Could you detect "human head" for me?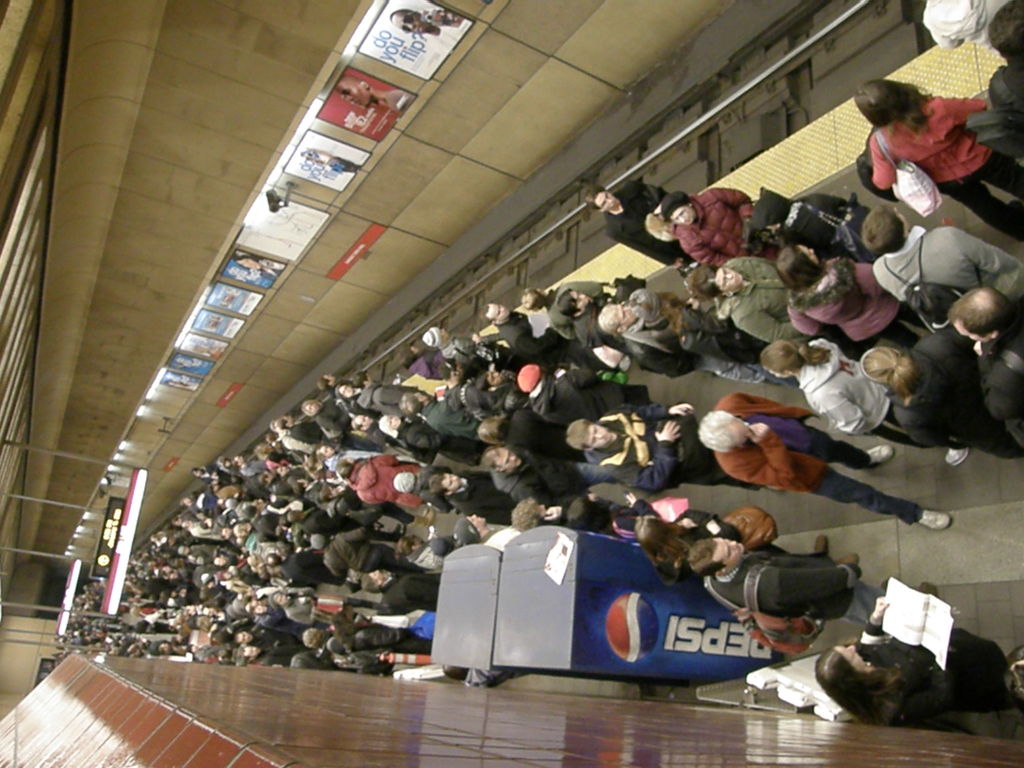
Detection result: detection(348, 416, 372, 431).
